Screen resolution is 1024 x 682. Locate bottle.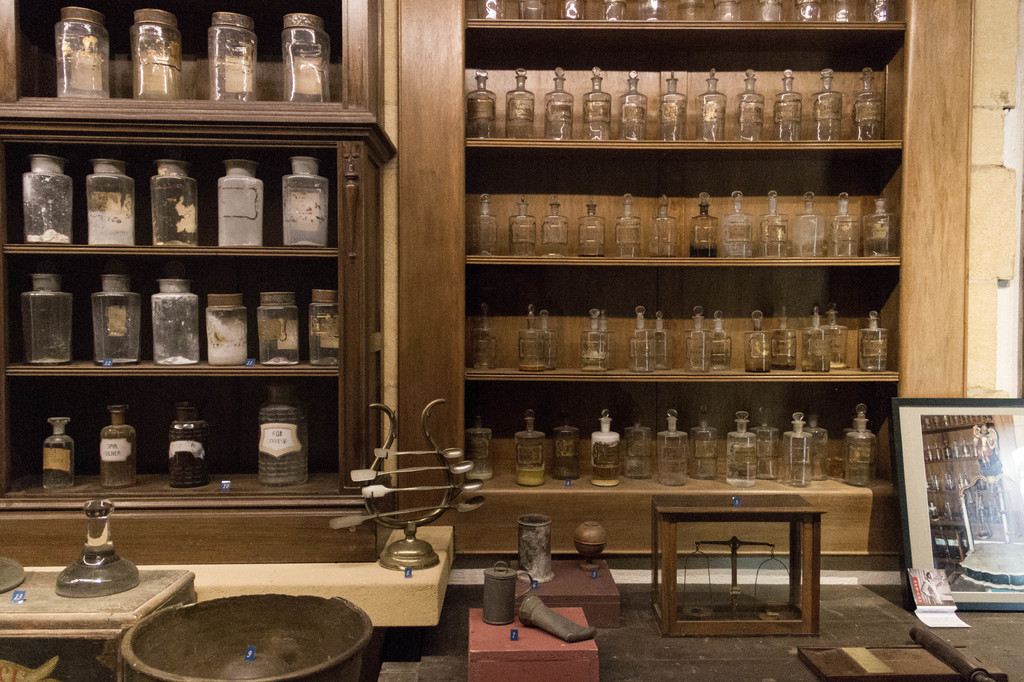
831, 0, 856, 20.
